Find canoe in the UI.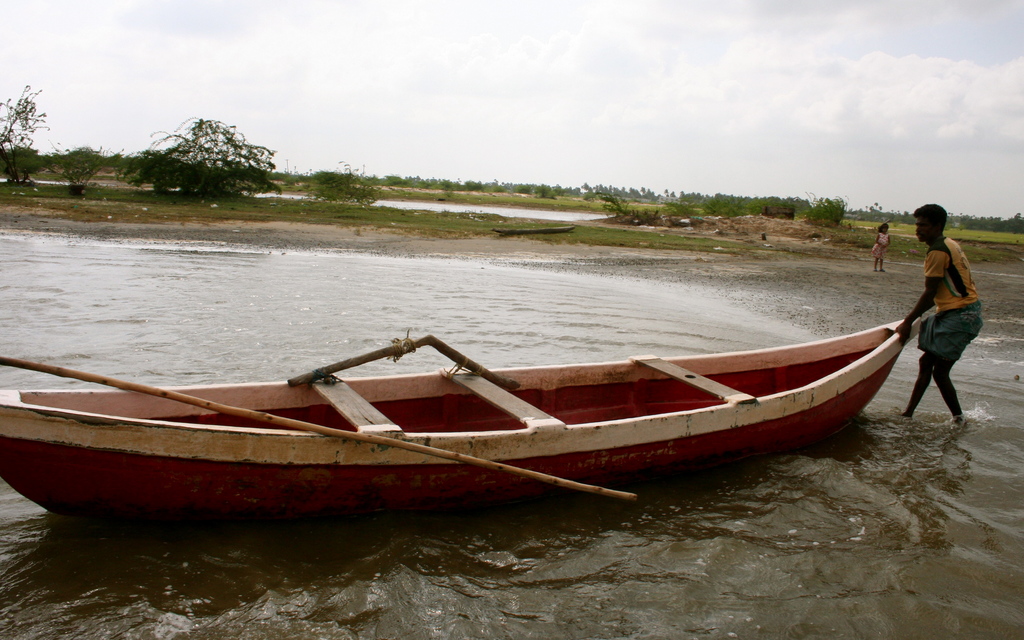
UI element at rect(100, 289, 918, 547).
